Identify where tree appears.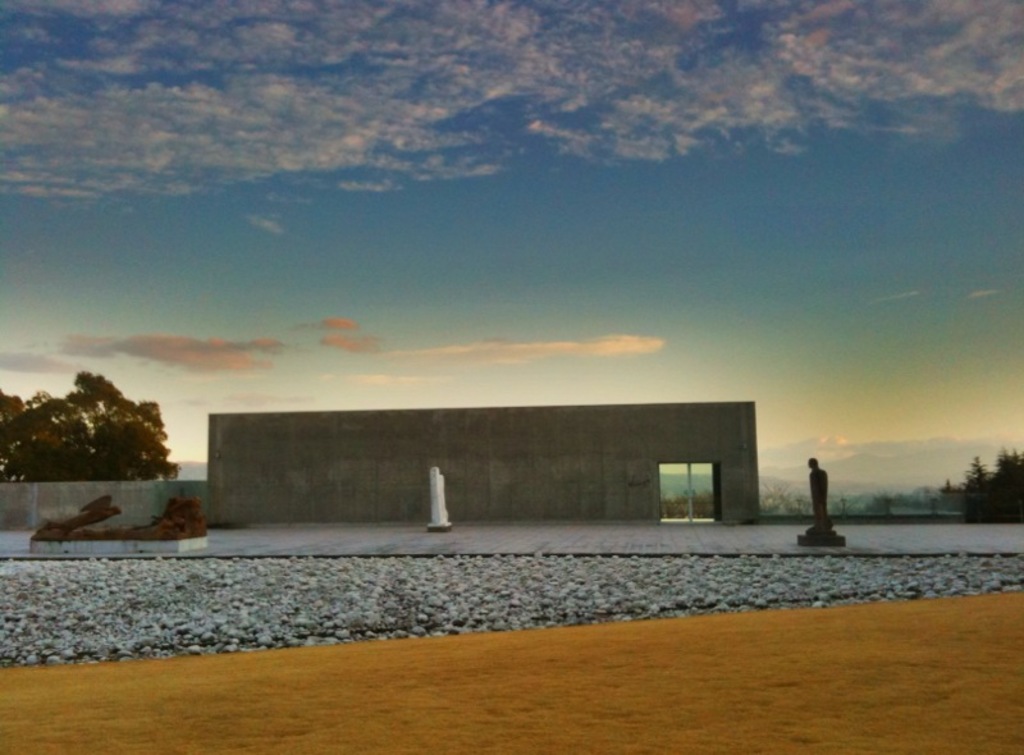
Appears at (0, 381, 182, 473).
